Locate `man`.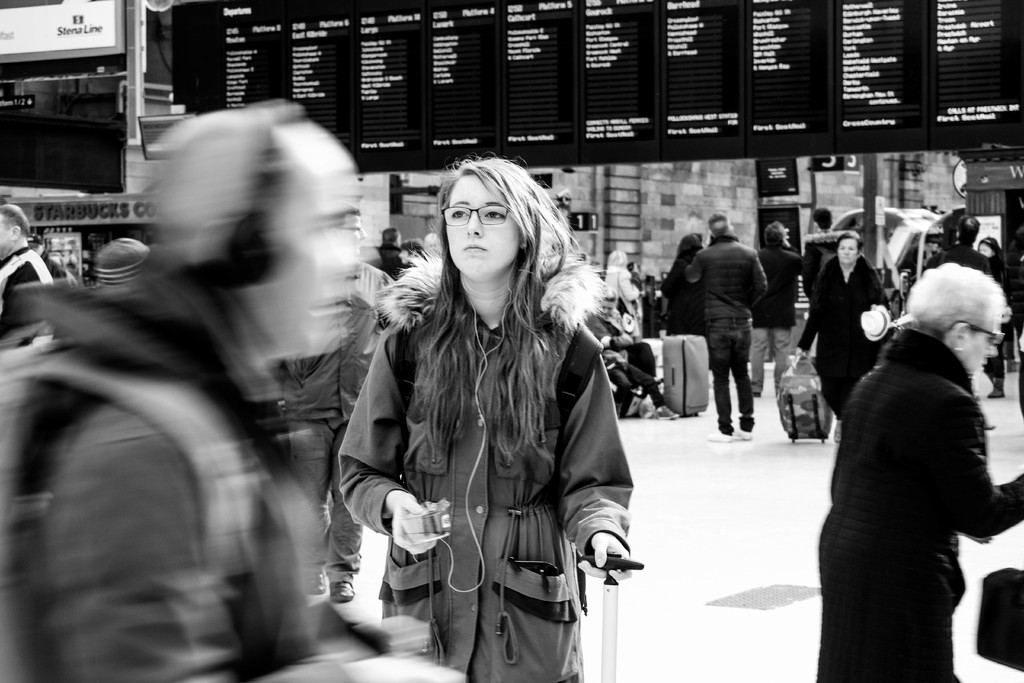
Bounding box: 399/239/427/267.
